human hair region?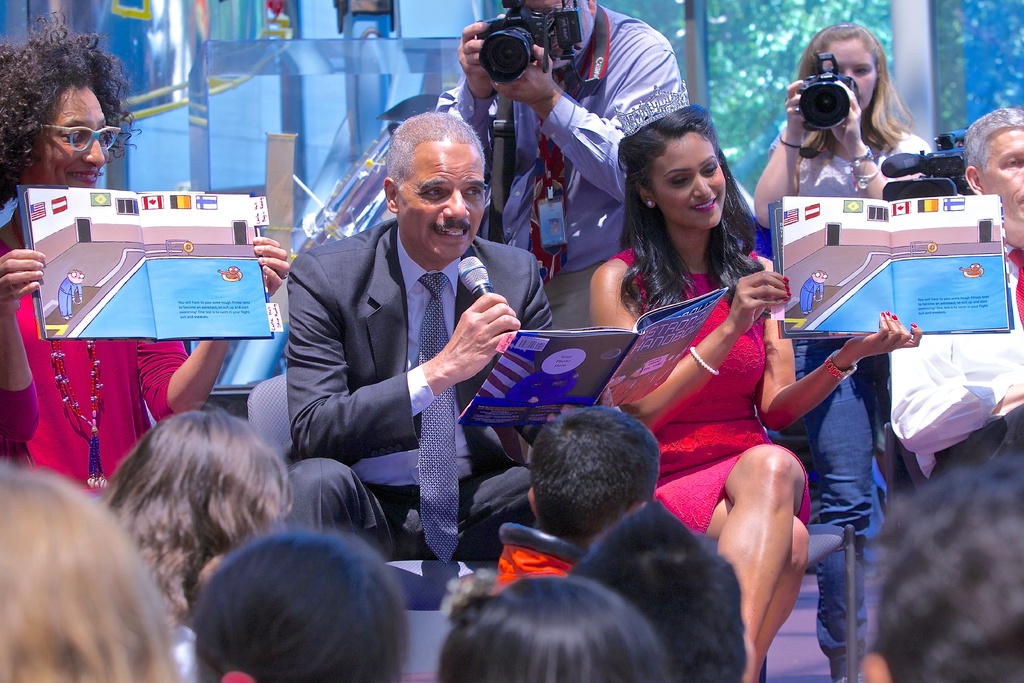
pyautogui.locateOnScreen(194, 525, 410, 682)
